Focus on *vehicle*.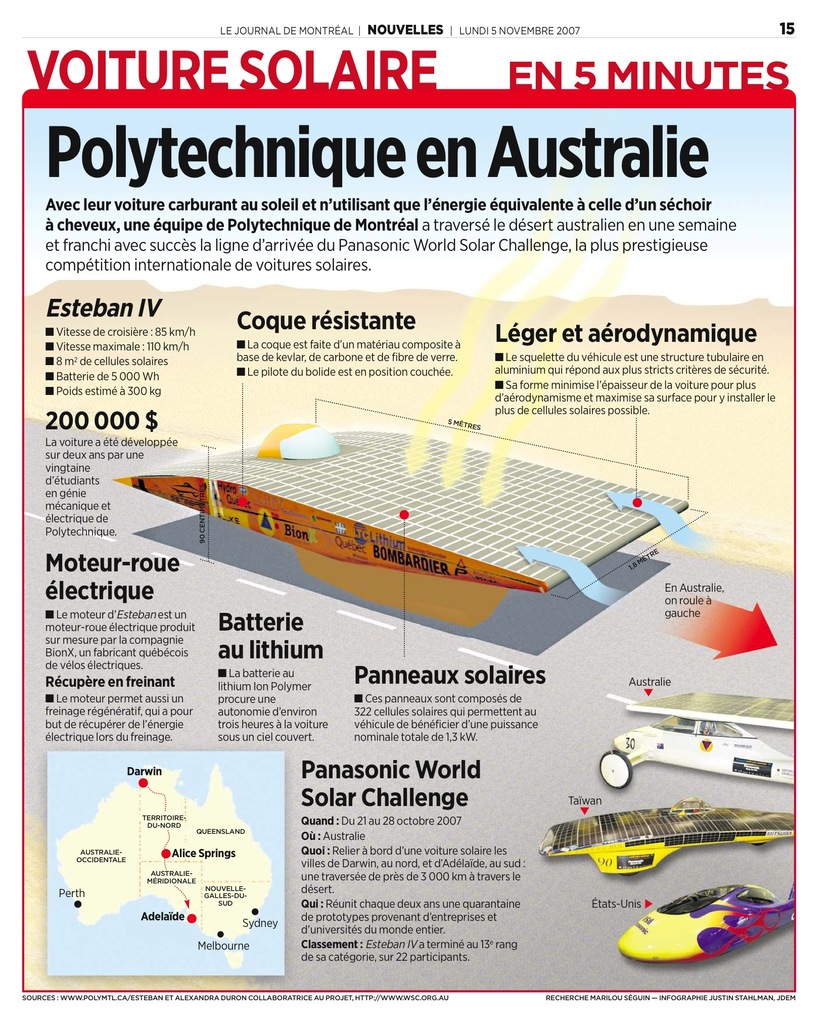
Focused at 615:886:782:968.
